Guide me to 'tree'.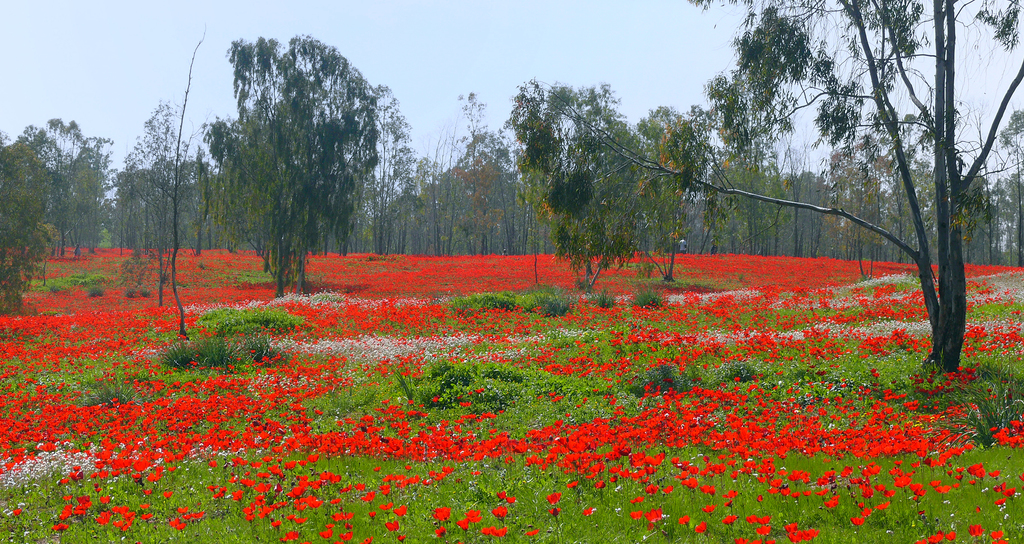
Guidance: bbox=(209, 42, 378, 294).
